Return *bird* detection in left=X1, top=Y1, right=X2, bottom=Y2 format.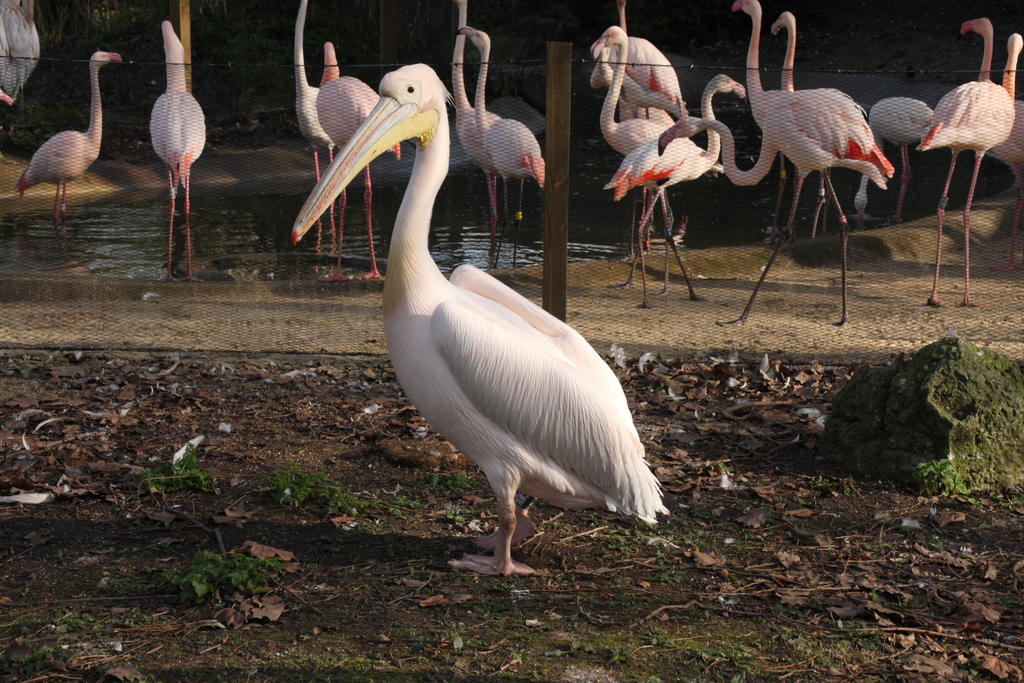
left=0, top=0, right=43, bottom=102.
